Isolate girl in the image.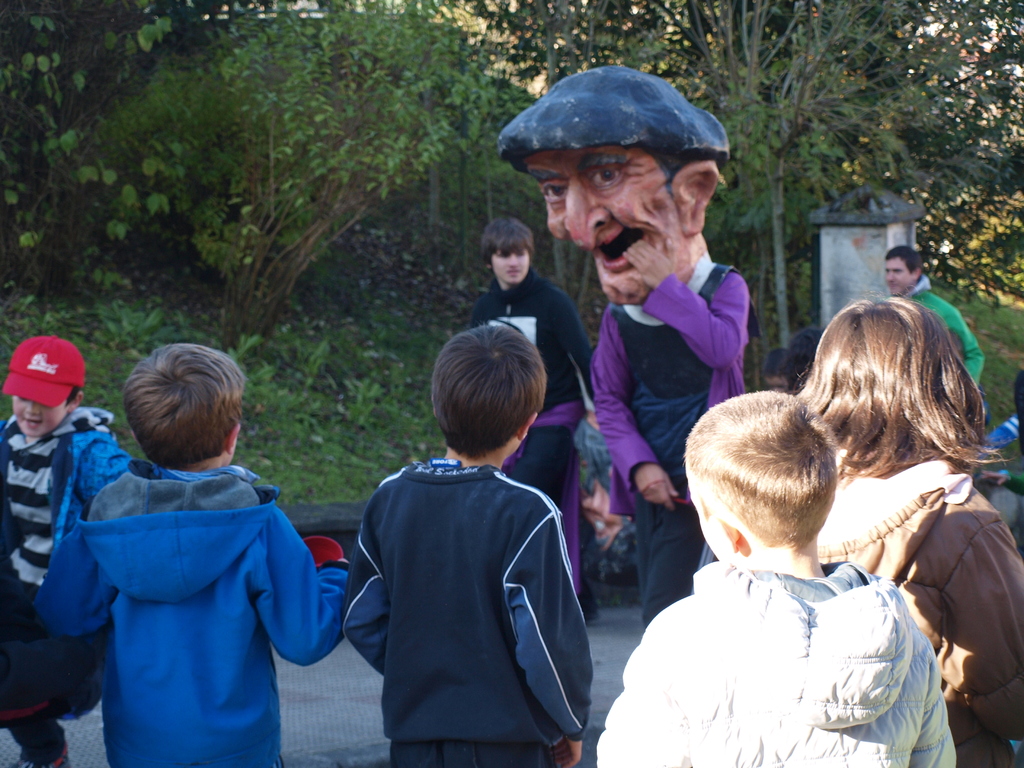
Isolated region: <box>797,296,1023,767</box>.
